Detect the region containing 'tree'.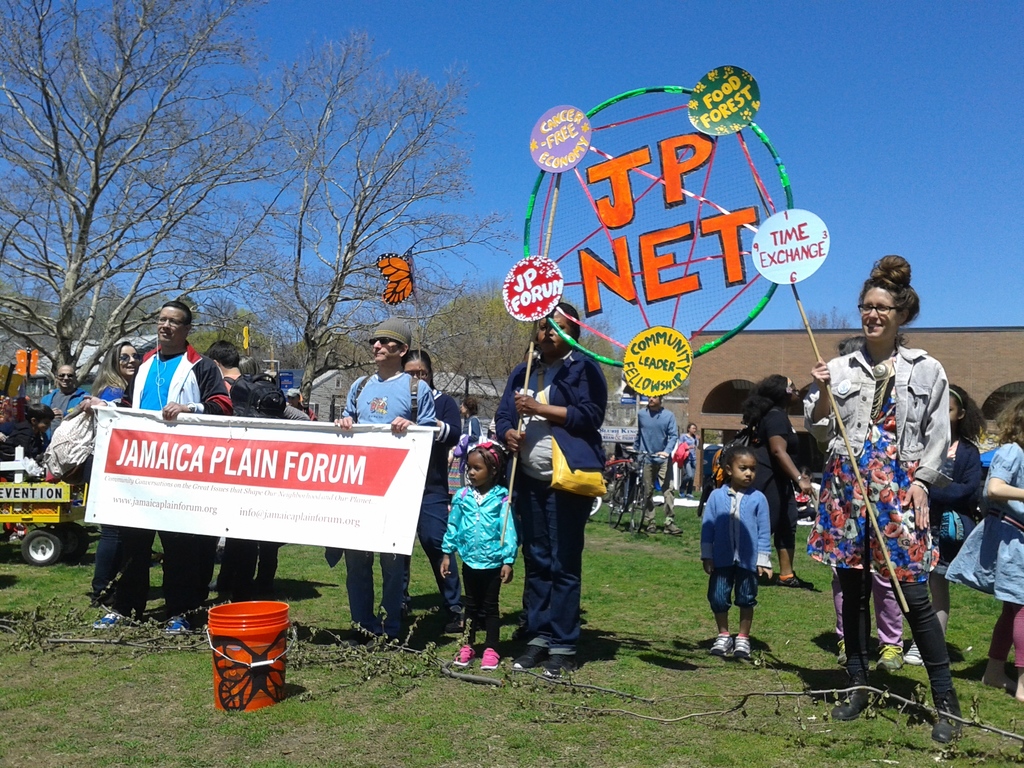
Rect(401, 278, 630, 400).
